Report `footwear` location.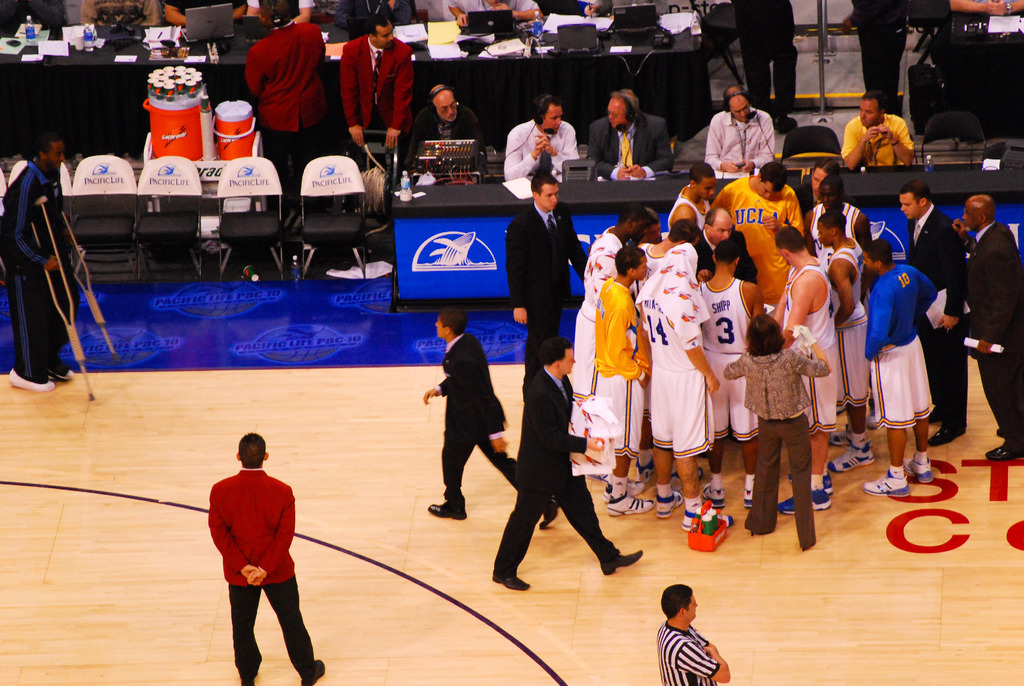
Report: Rect(488, 573, 531, 591).
